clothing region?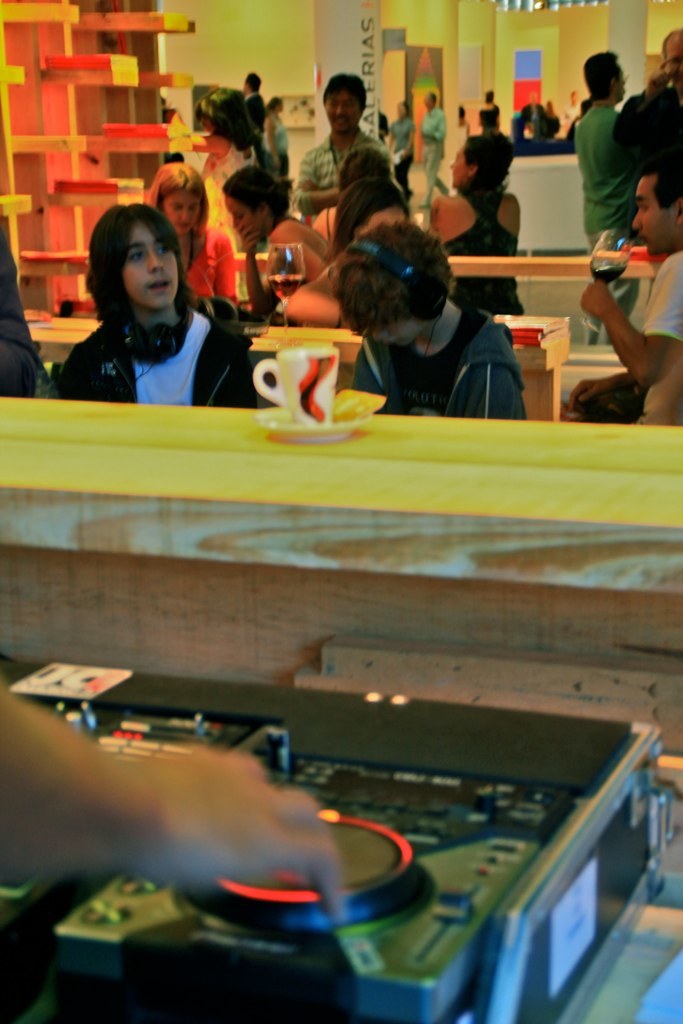
box=[238, 95, 263, 150]
